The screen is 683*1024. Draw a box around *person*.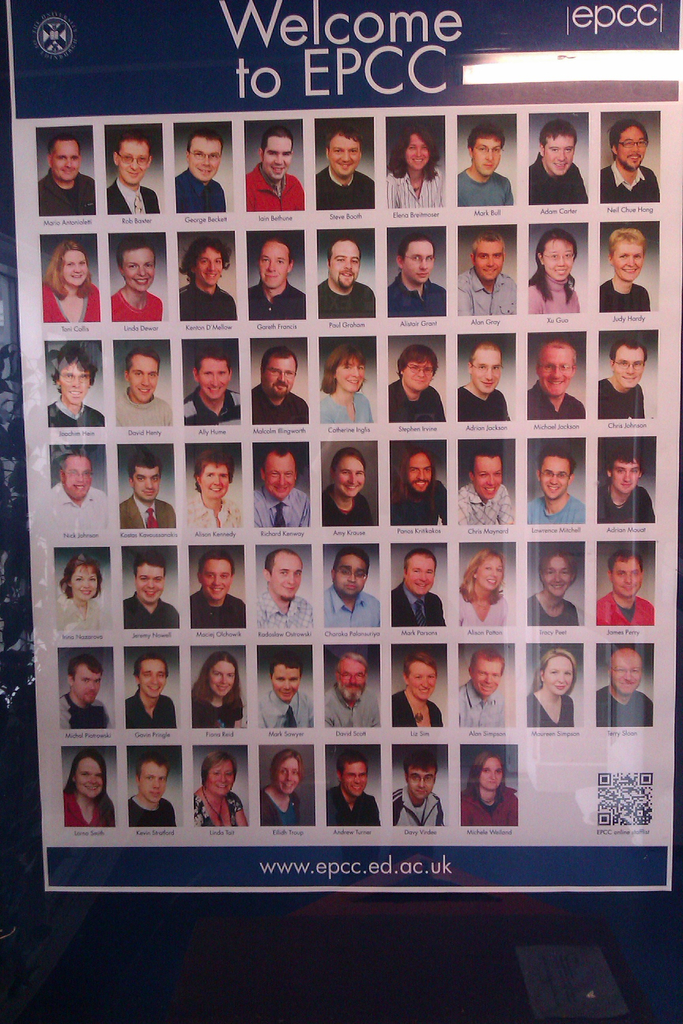
BBox(256, 449, 311, 526).
